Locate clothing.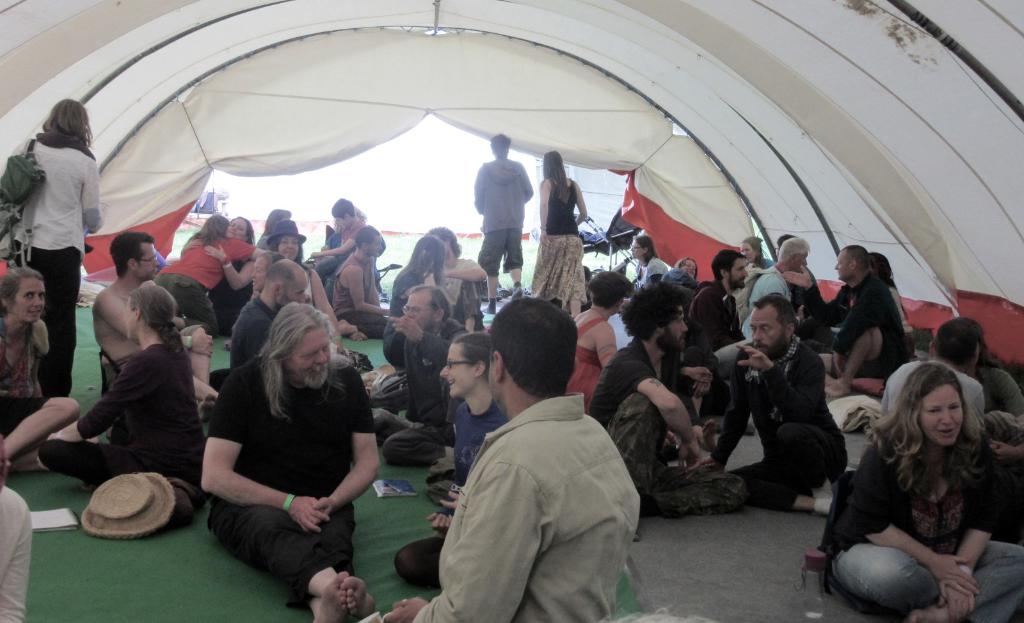
Bounding box: select_region(690, 285, 766, 346).
